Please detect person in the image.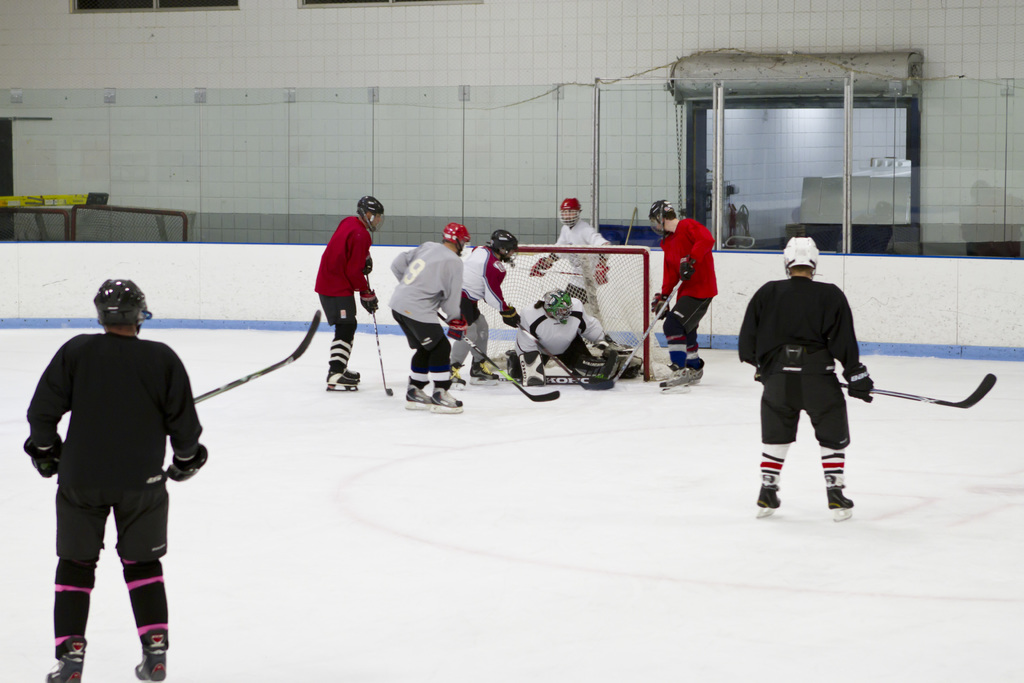
439:210:544:381.
